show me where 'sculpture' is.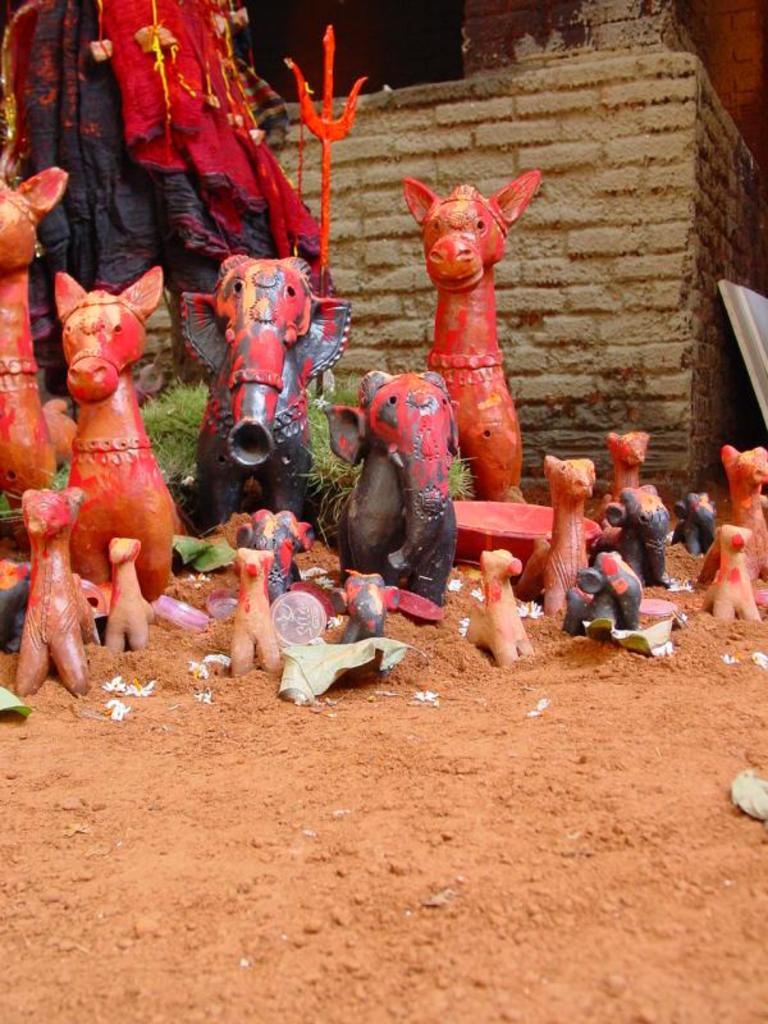
'sculpture' is at (x1=608, y1=431, x2=654, y2=512).
